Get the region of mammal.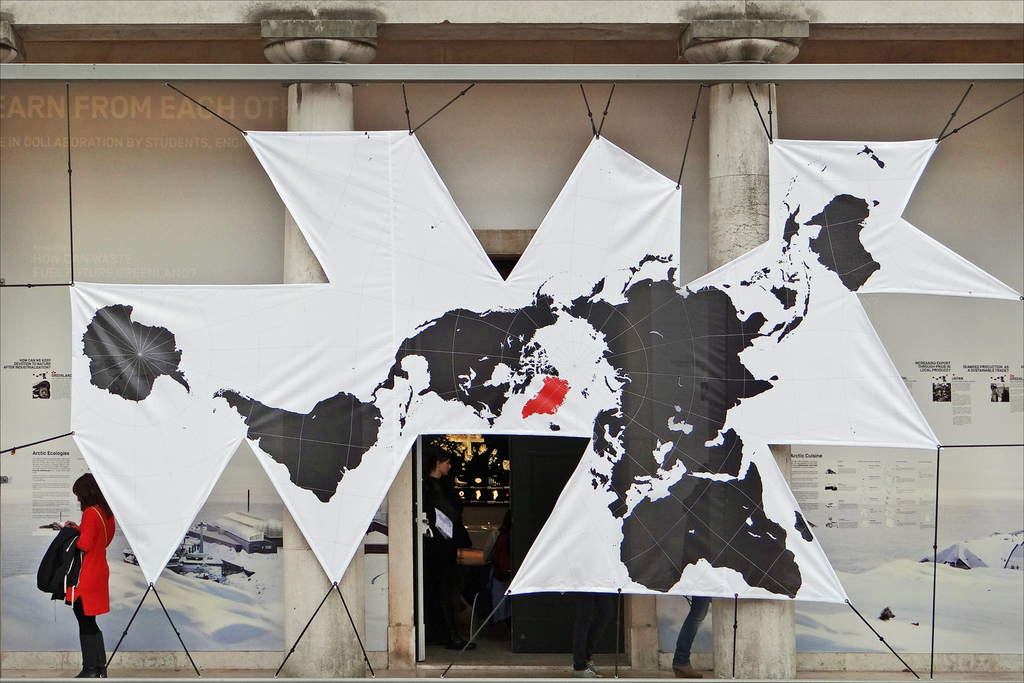
bbox=[420, 452, 478, 649].
